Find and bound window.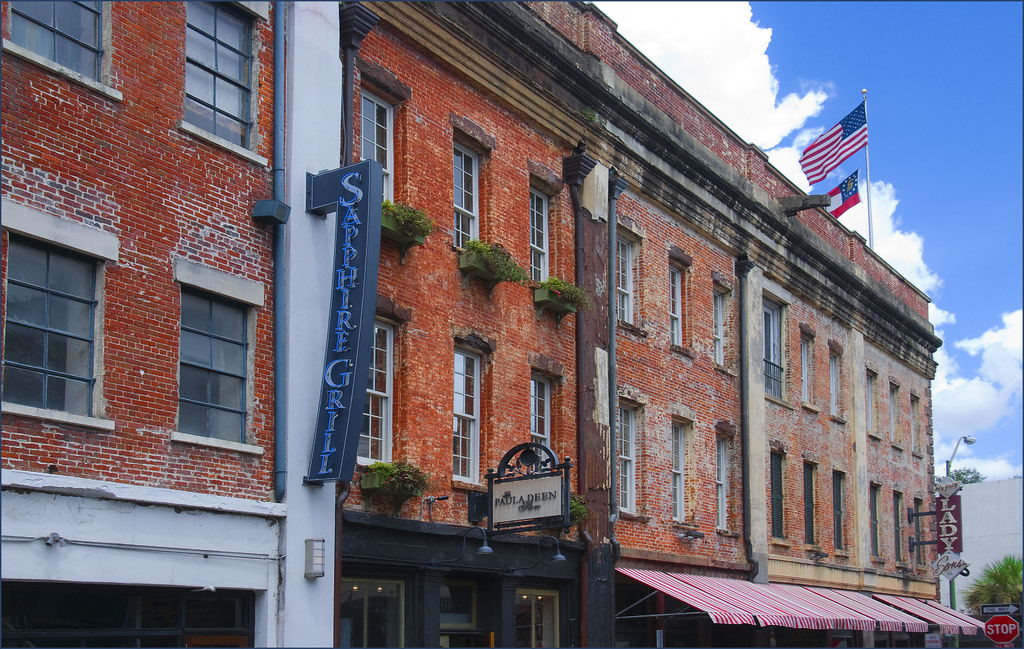
Bound: 0:0:122:102.
